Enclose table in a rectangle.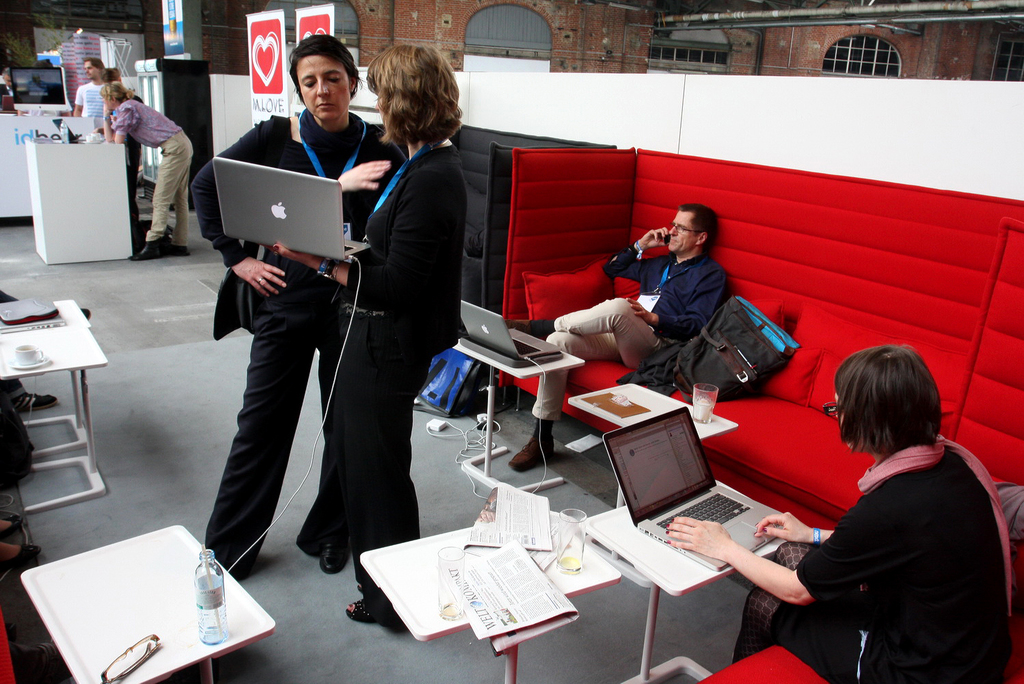
582 477 793 683.
